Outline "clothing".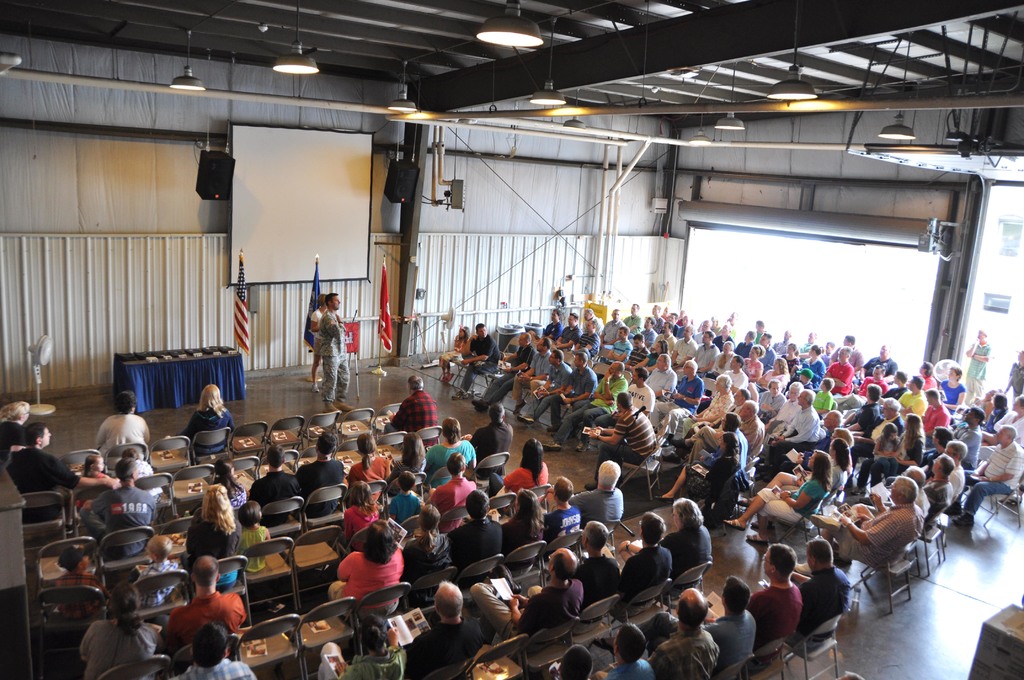
Outline: pyautogui.locateOnScreen(849, 343, 864, 370).
